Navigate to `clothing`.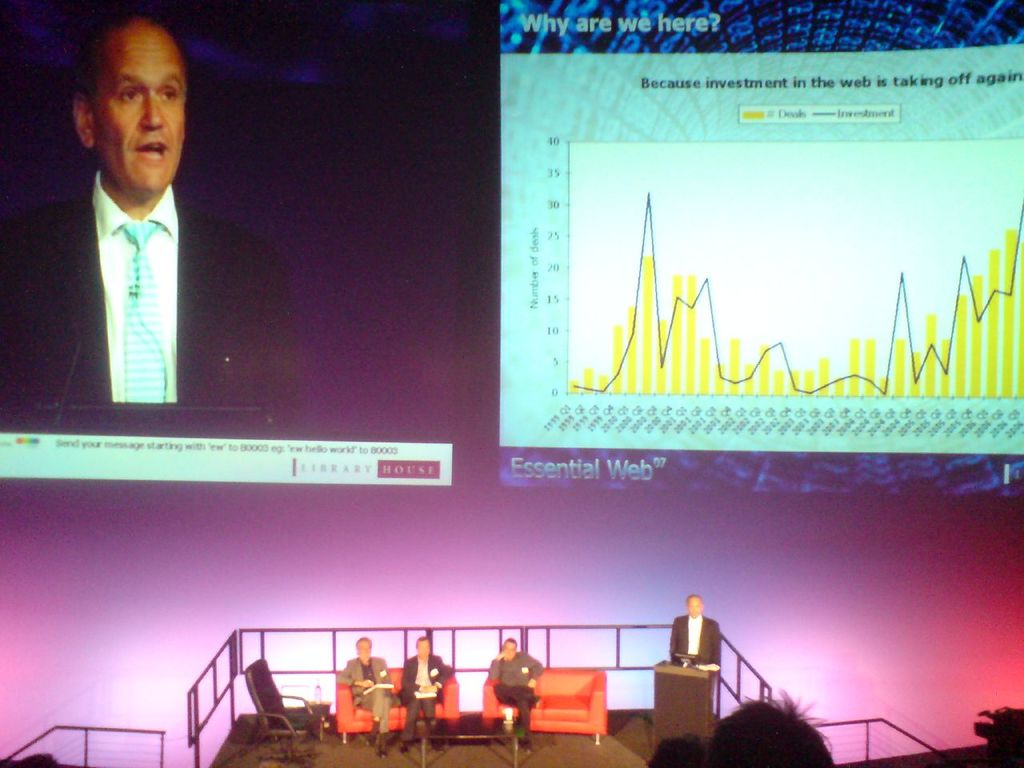
Navigation target: locate(477, 659, 548, 752).
